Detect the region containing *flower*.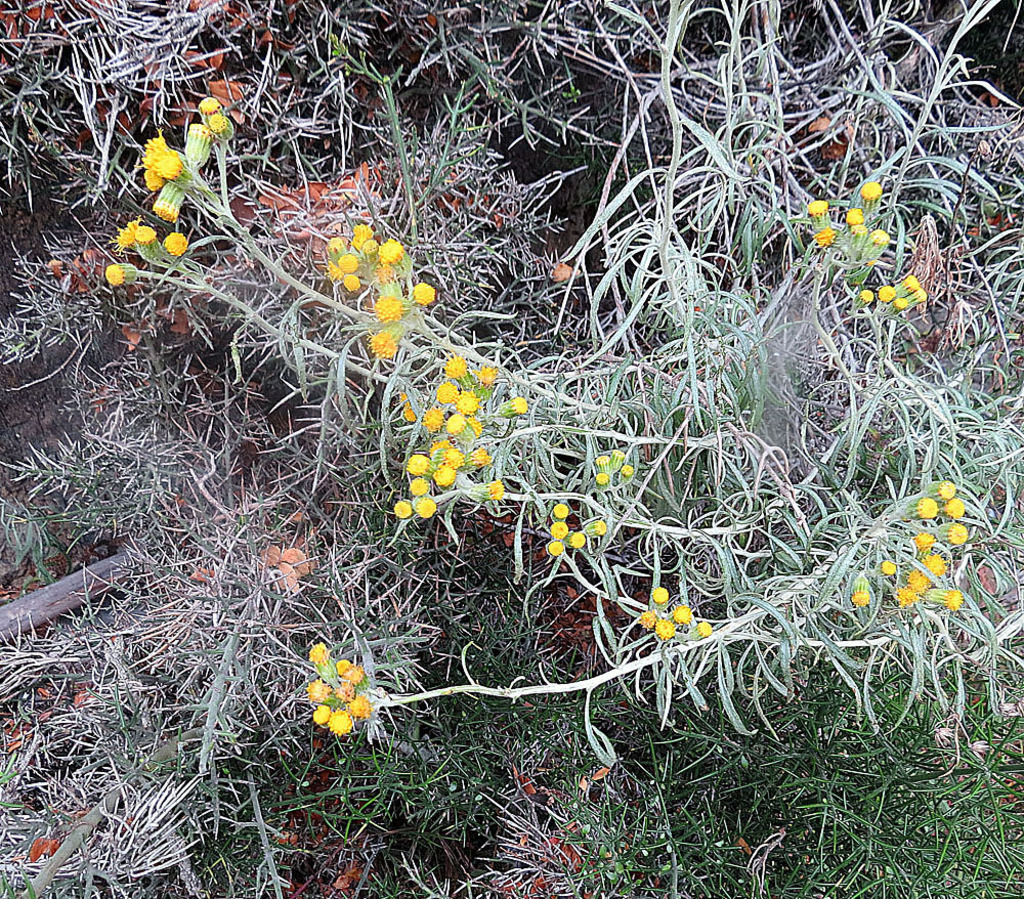
[548,500,574,518].
